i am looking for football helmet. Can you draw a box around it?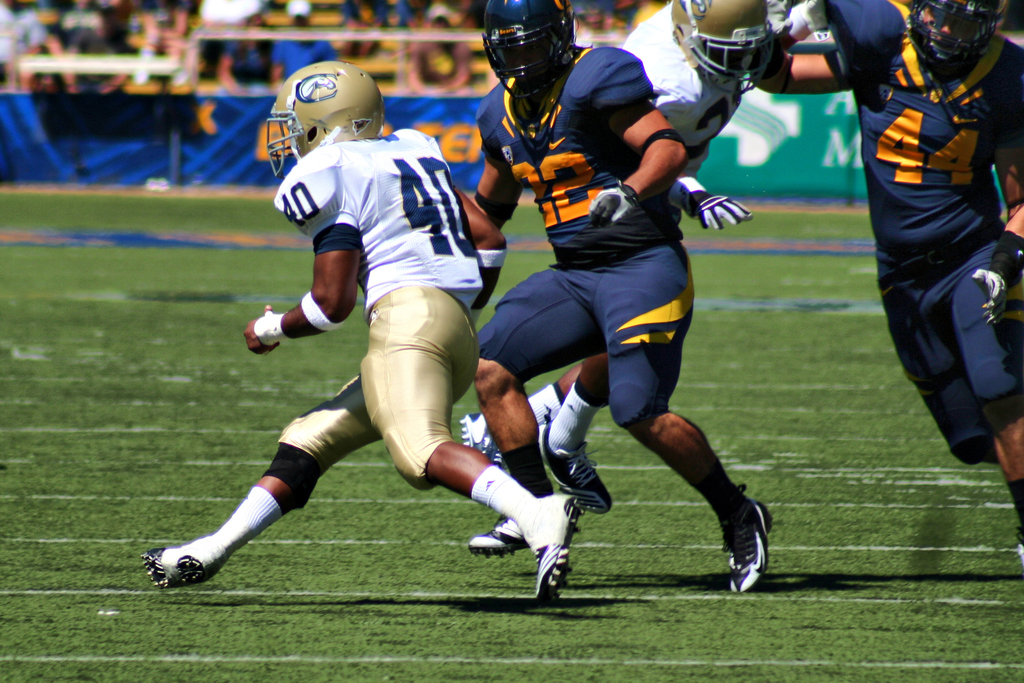
Sure, the bounding box is (663, 0, 780, 97).
